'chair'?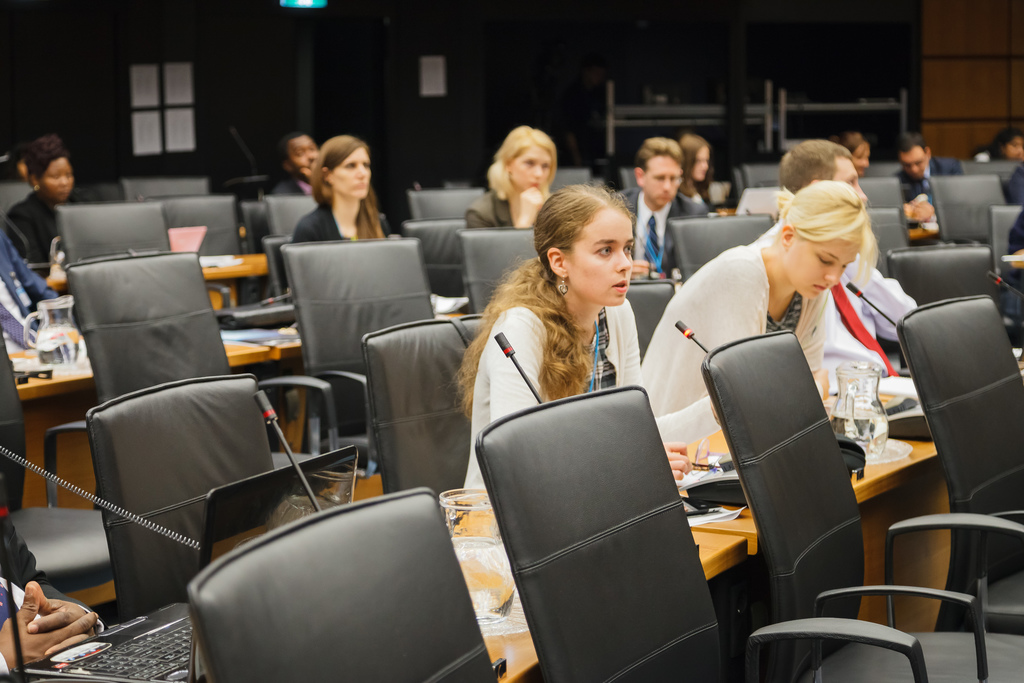
bbox=(671, 210, 783, 288)
